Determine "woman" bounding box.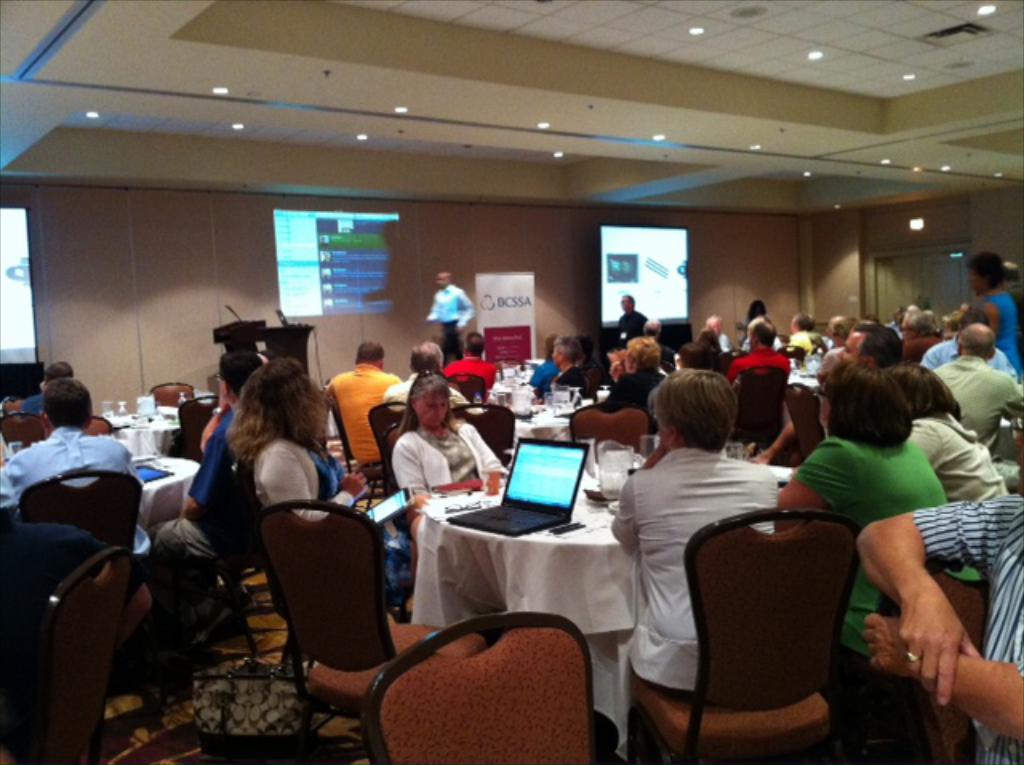
Determined: 606 368 778 703.
